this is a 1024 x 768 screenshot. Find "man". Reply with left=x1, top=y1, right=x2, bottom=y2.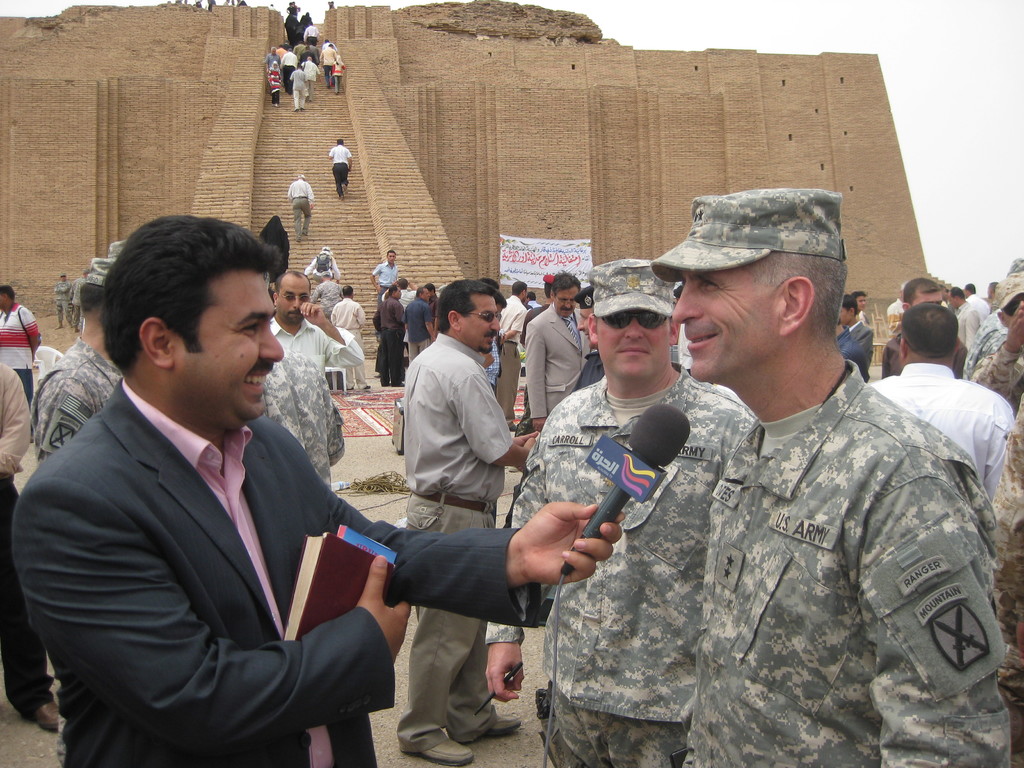
left=519, top=273, right=550, bottom=331.
